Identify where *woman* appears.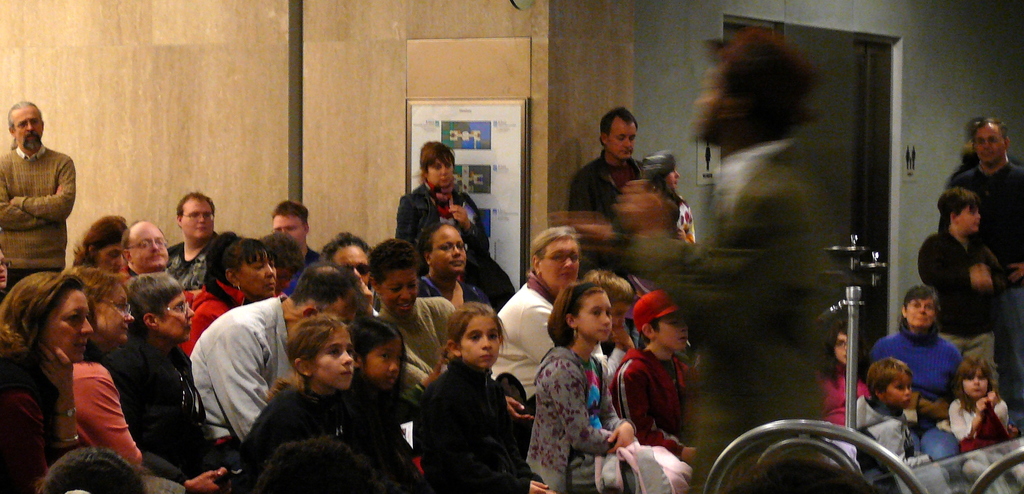
Appears at x1=72, y1=212, x2=131, y2=278.
